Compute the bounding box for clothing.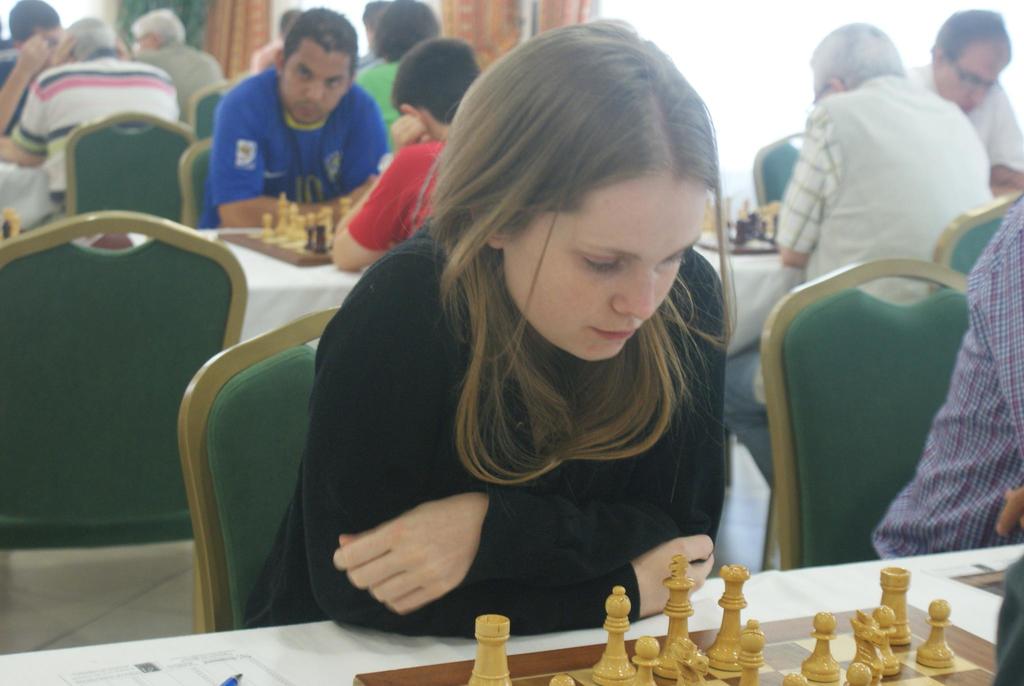
[913, 59, 1023, 173].
